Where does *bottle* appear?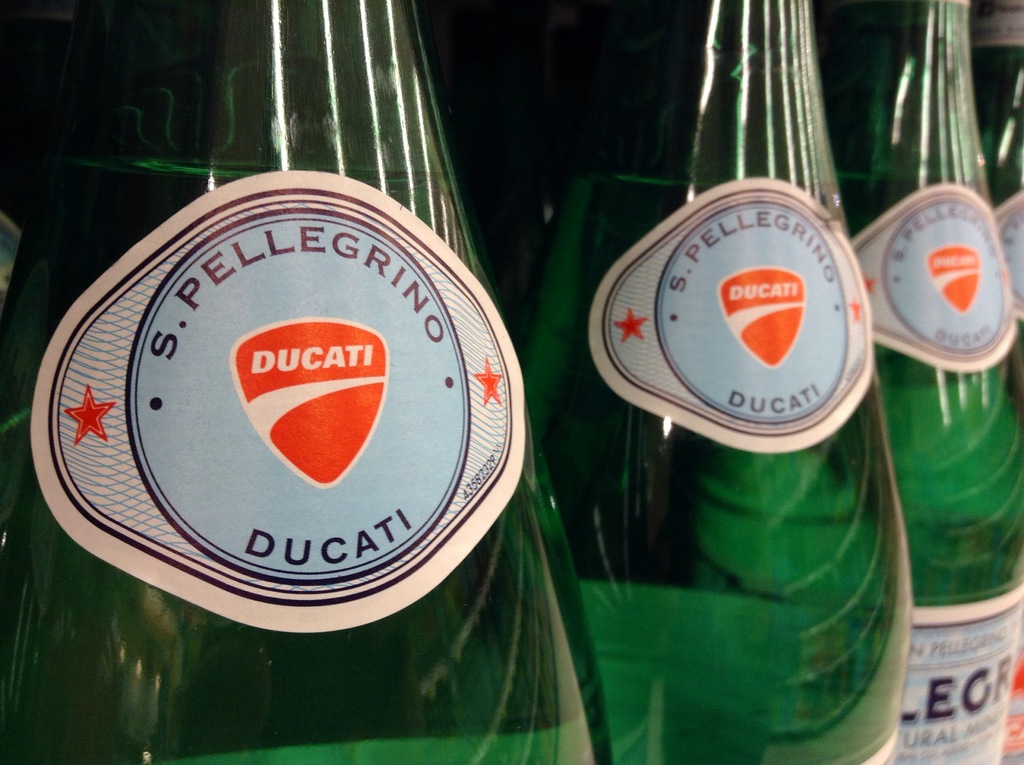
Appears at [x1=0, y1=0, x2=618, y2=764].
